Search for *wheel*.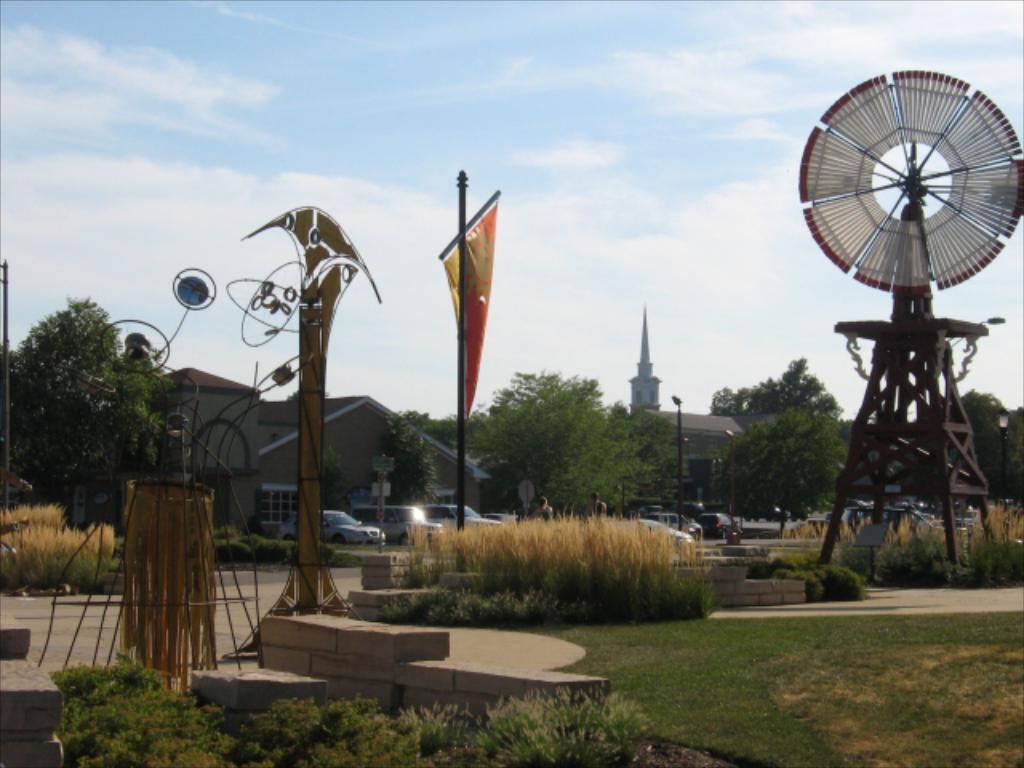
Found at [802,72,1023,350].
